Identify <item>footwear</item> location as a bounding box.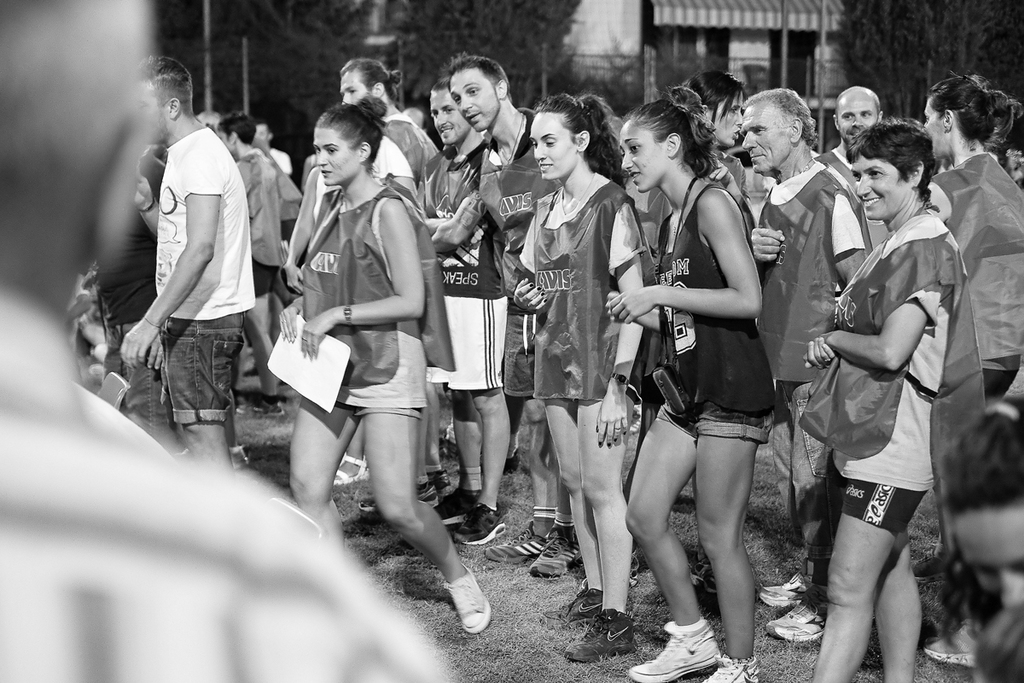
<bbox>358, 481, 438, 517</bbox>.
